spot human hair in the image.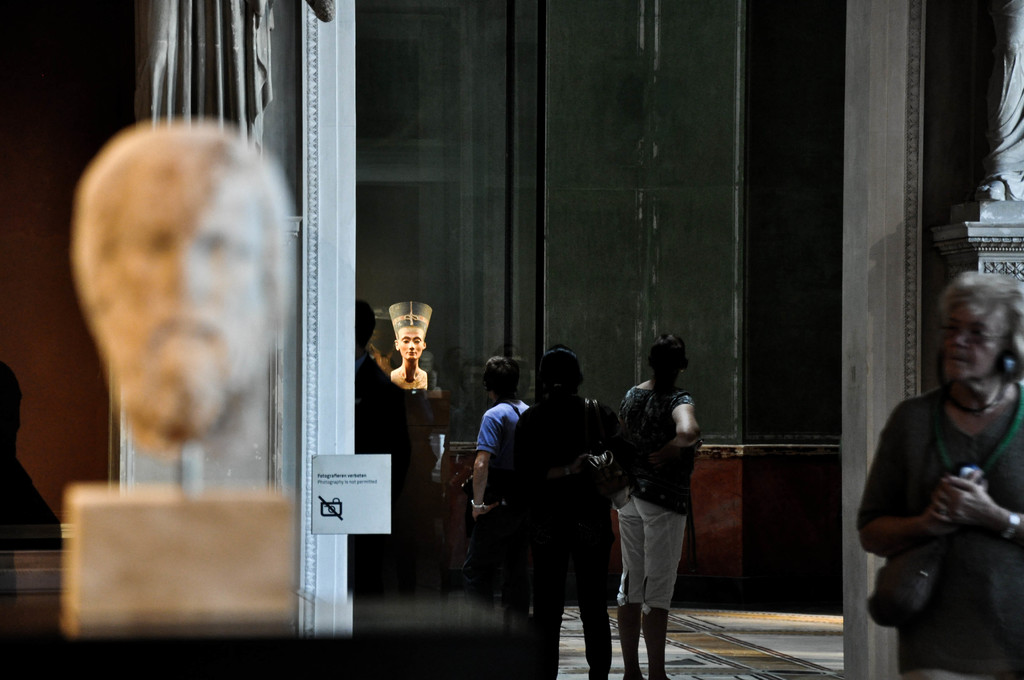
human hair found at <box>540,344,582,410</box>.
